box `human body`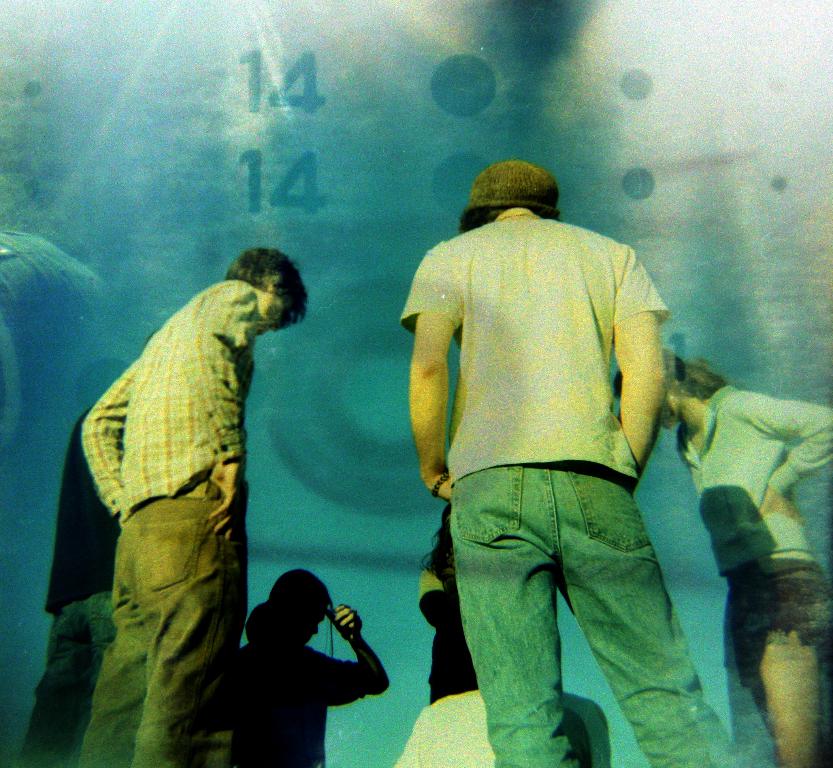
rect(402, 159, 754, 767)
